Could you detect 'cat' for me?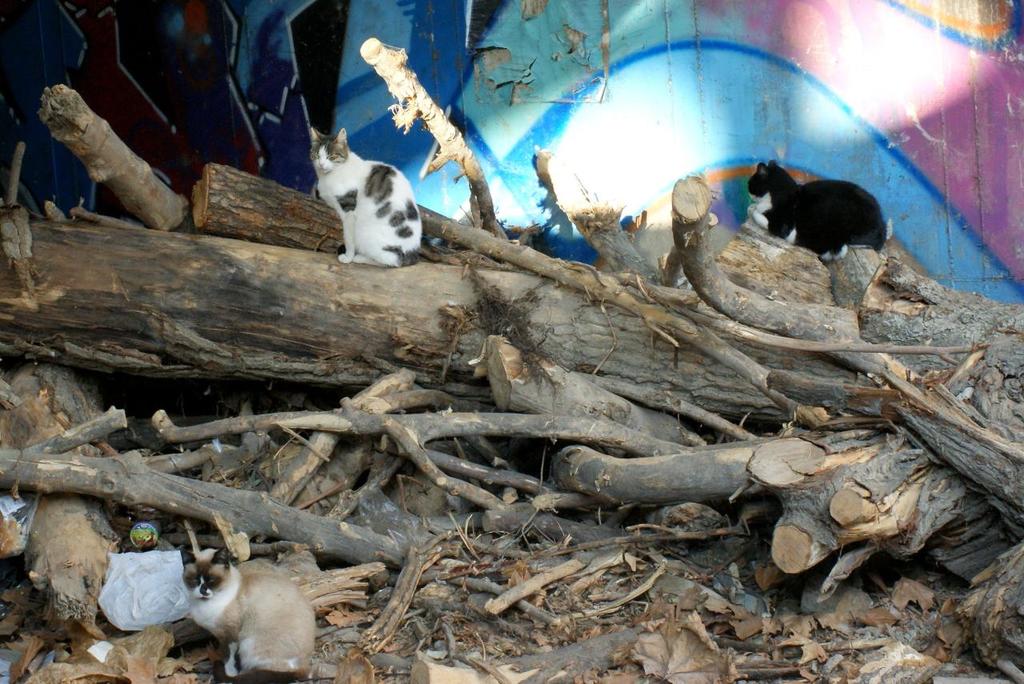
Detection result: 300 121 426 273.
